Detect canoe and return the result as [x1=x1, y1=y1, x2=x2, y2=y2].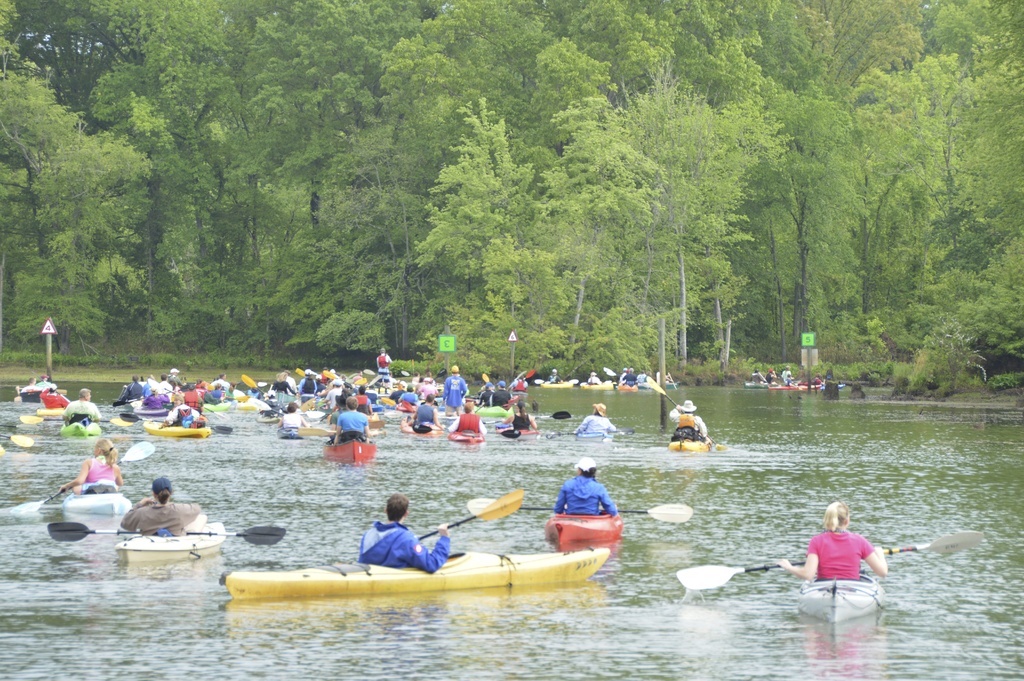
[x1=227, y1=399, x2=280, y2=411].
